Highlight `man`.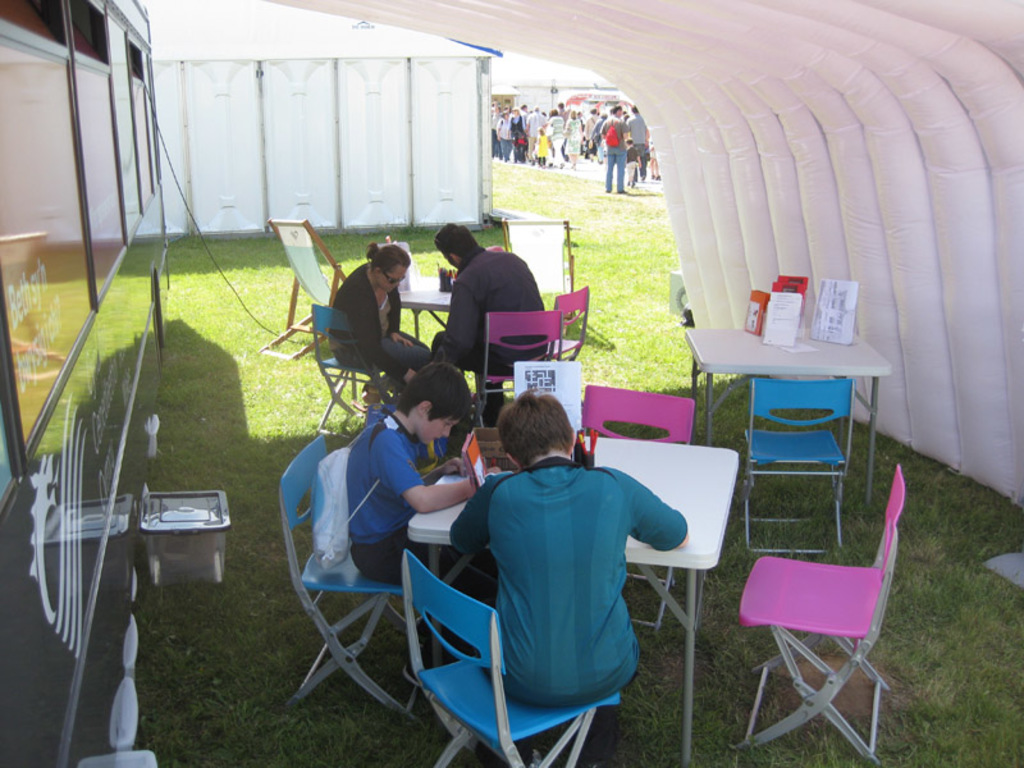
Highlighted region: x1=616, y1=104, x2=653, y2=186.
